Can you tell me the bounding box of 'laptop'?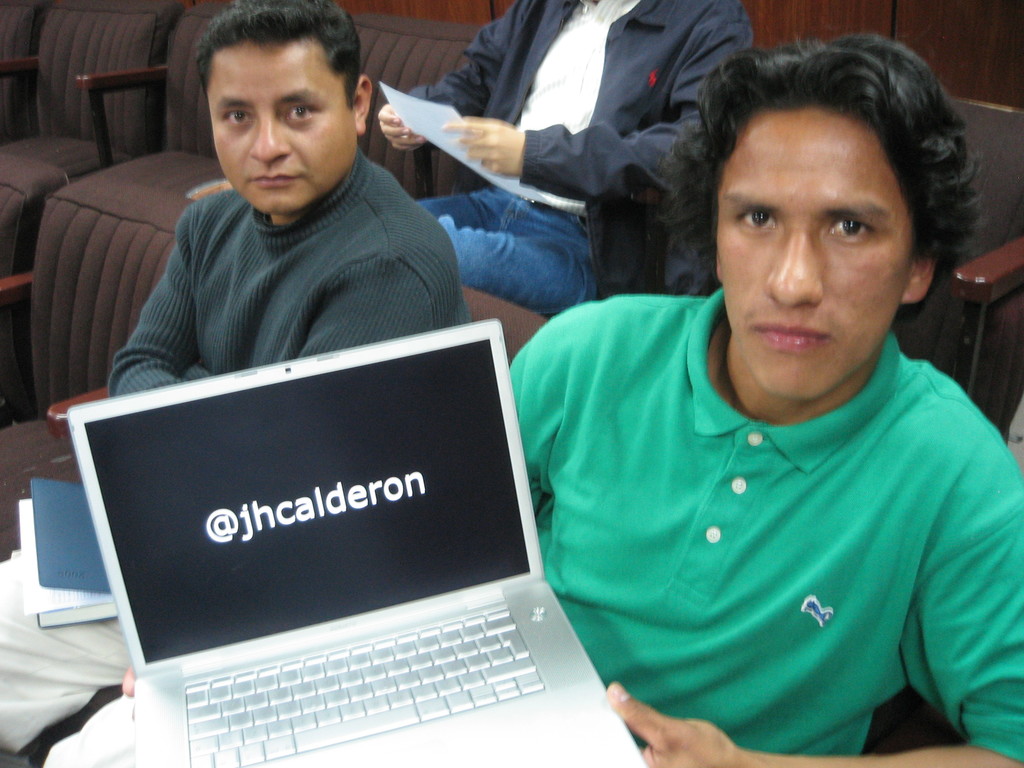
x1=88 y1=224 x2=673 y2=765.
